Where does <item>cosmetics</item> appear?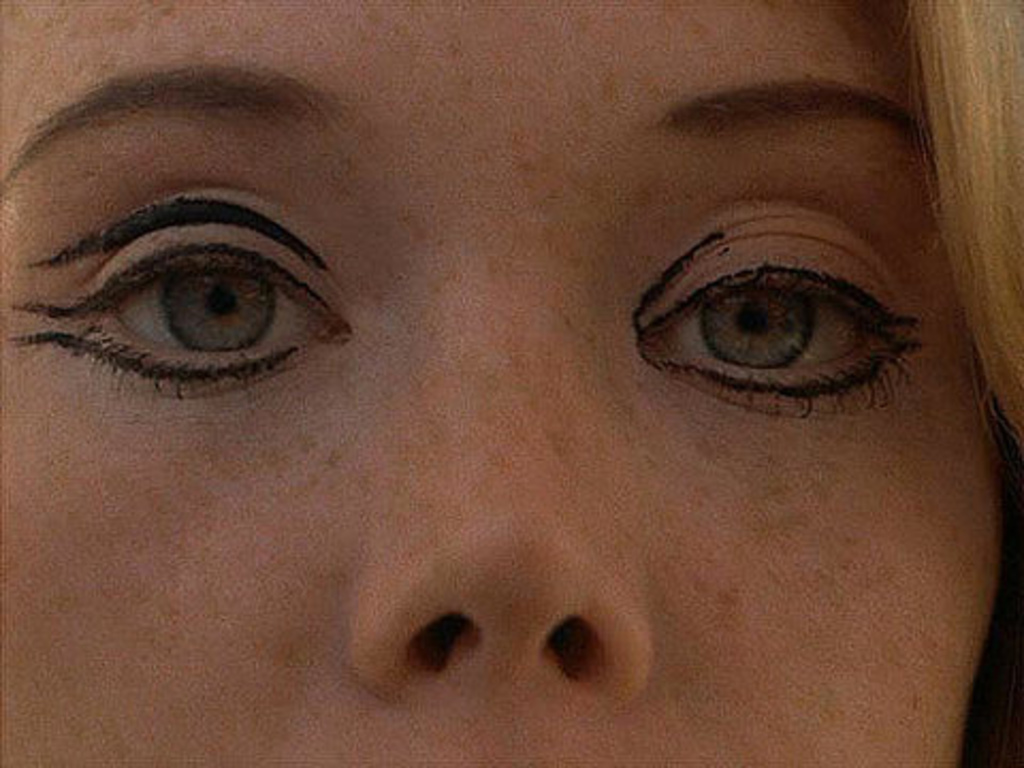
Appears at bbox(30, 192, 331, 271).
